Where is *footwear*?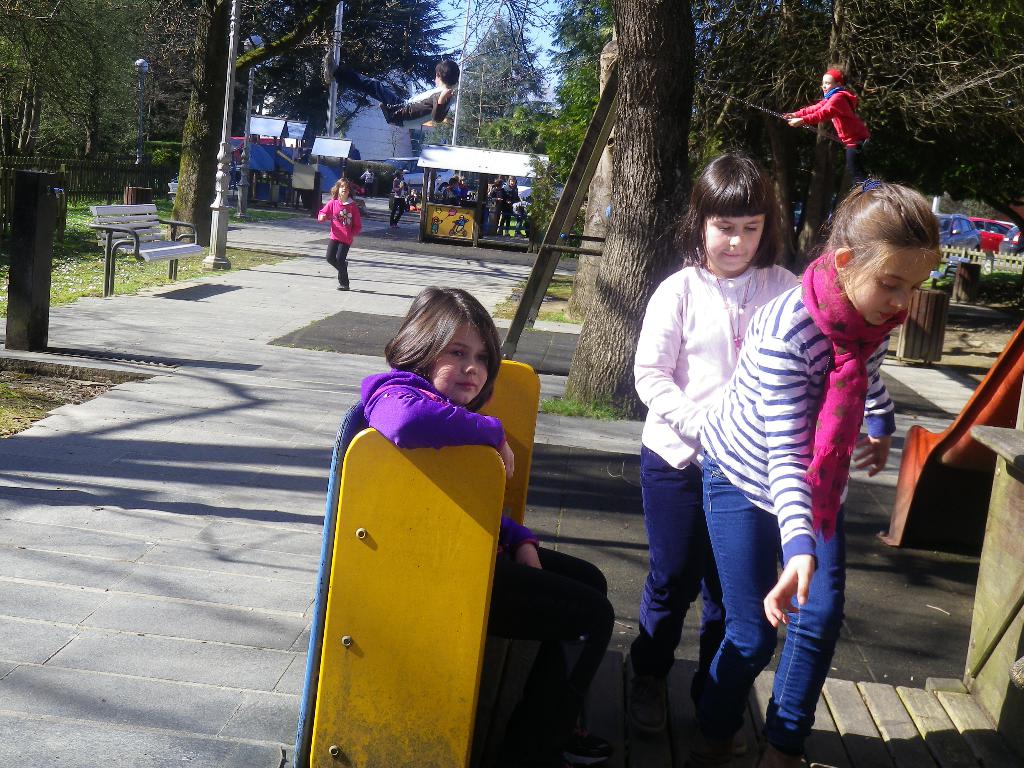
bbox=(717, 728, 747, 754).
